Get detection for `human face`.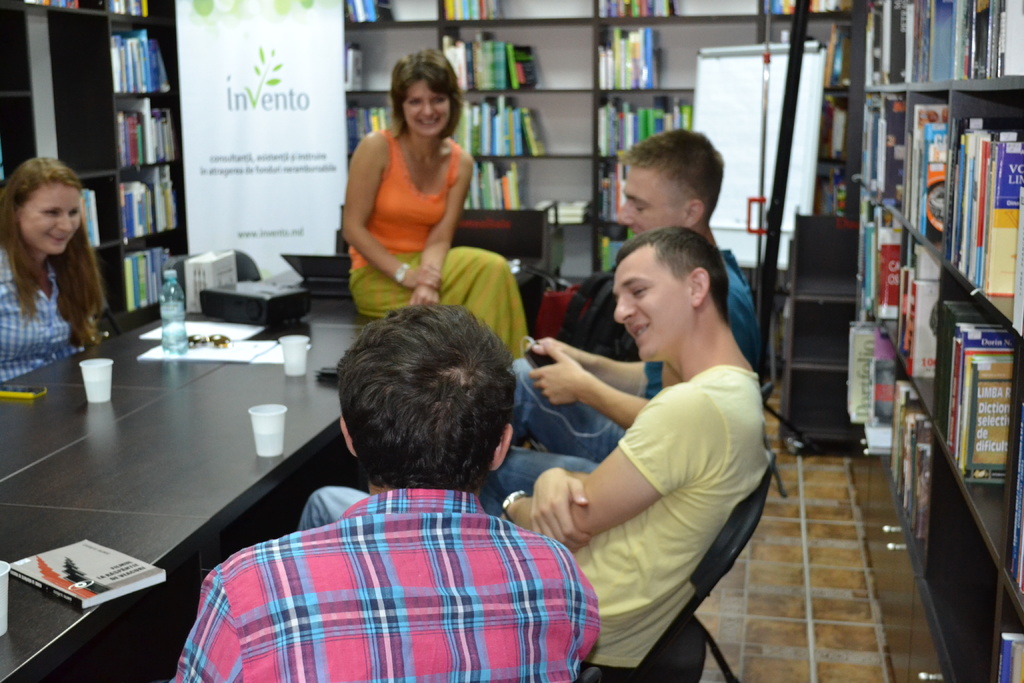
Detection: x1=17 y1=186 x2=84 y2=259.
